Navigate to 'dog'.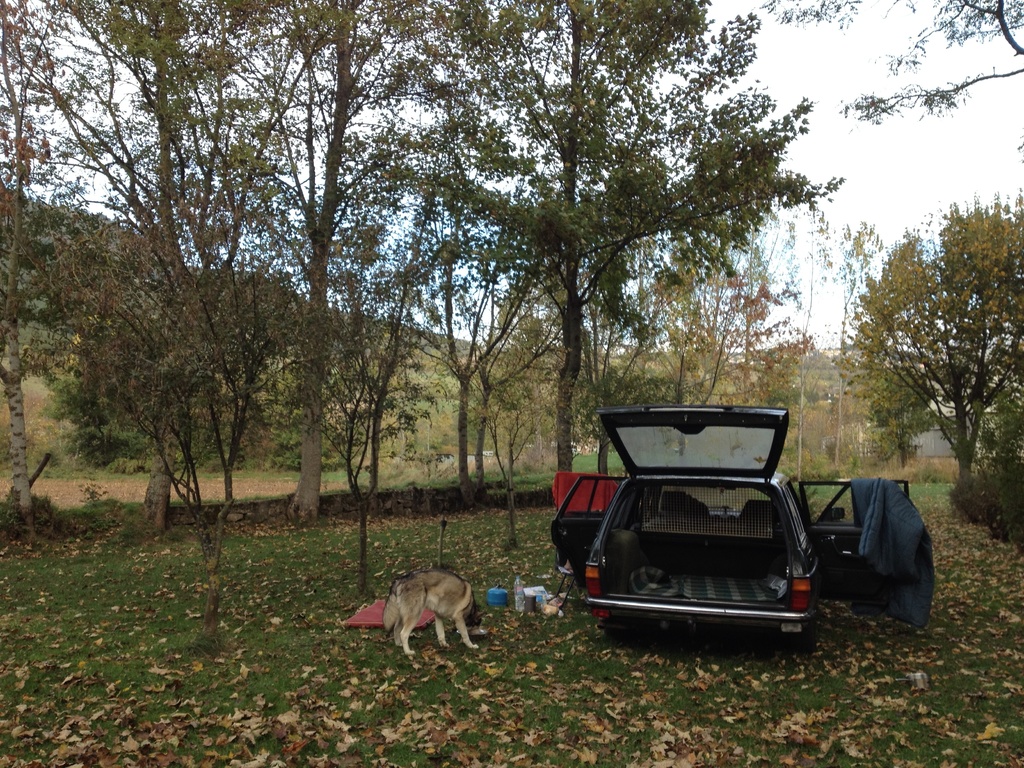
Navigation target: [383,569,483,659].
